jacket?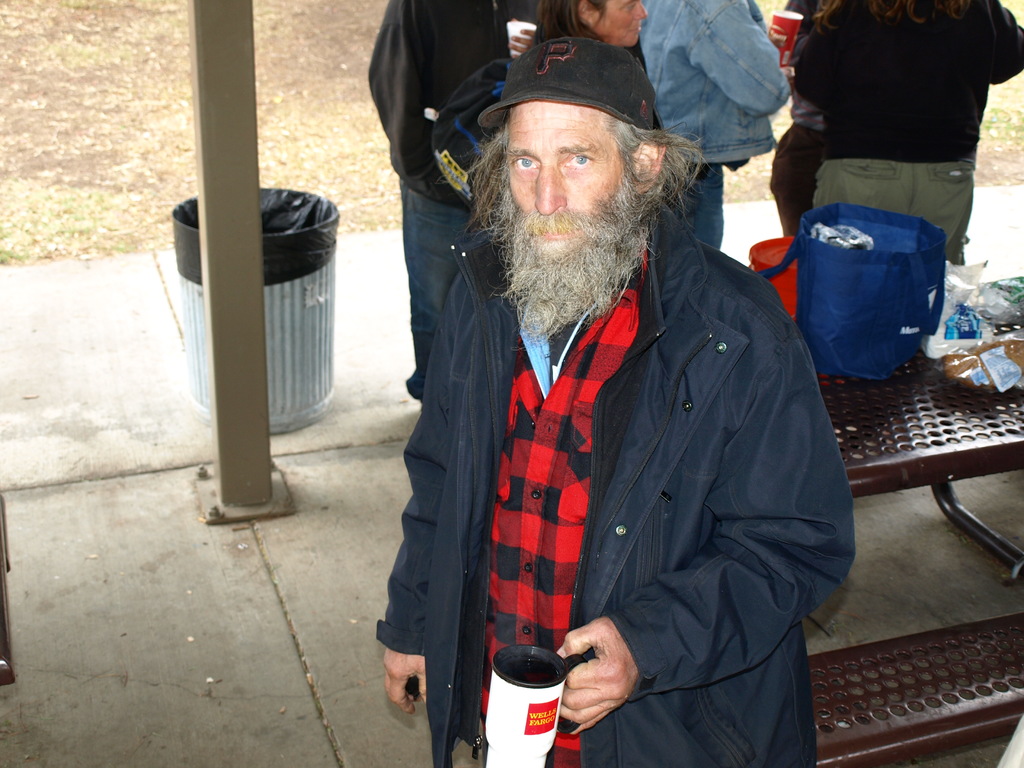
select_region(374, 145, 858, 742)
